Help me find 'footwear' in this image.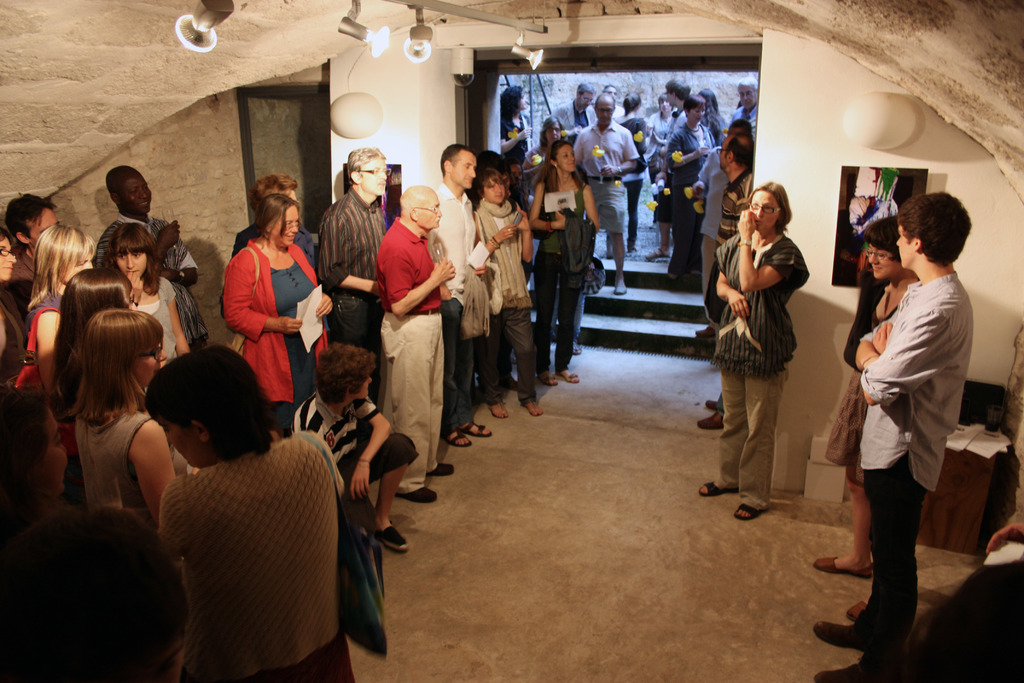
Found it: 693 409 724 431.
